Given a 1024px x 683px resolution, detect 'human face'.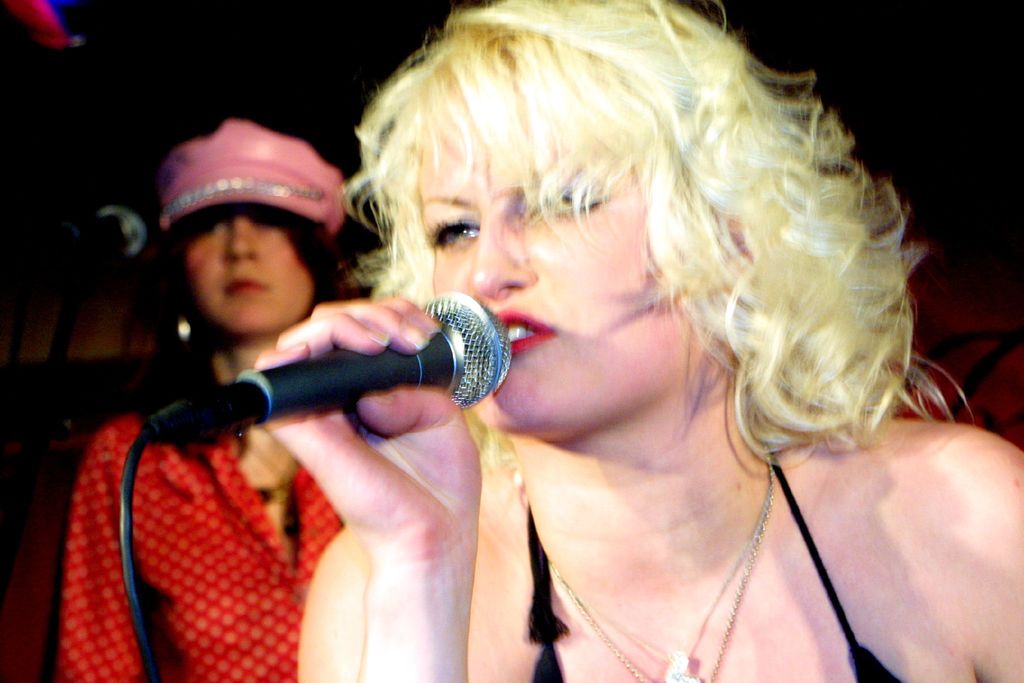
x1=422 y1=107 x2=733 y2=445.
